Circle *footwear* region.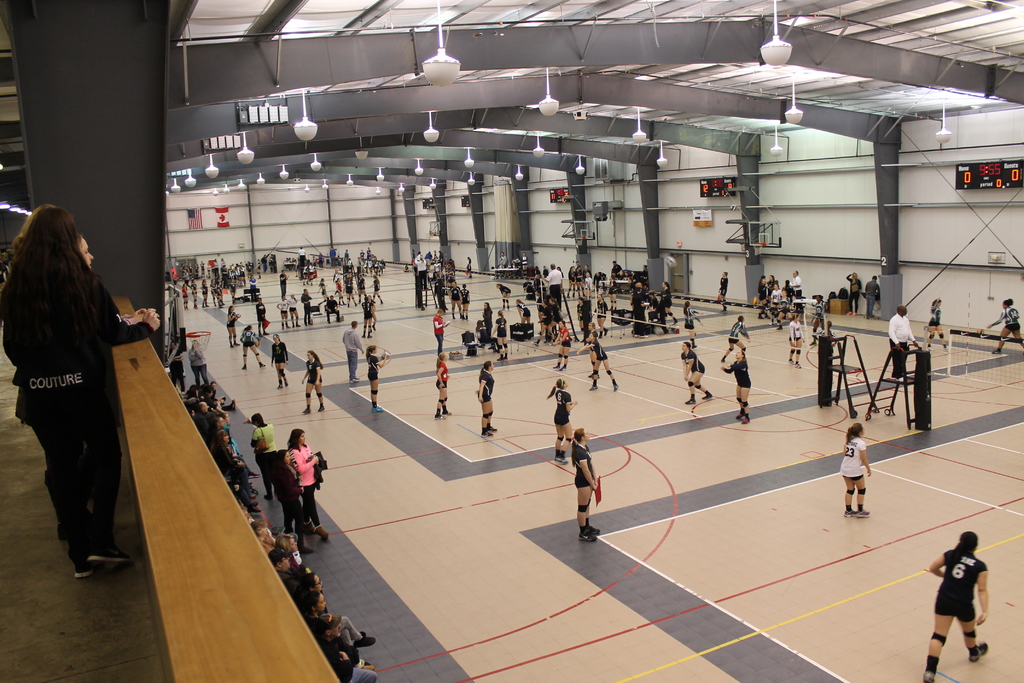
Region: [300, 546, 319, 554].
